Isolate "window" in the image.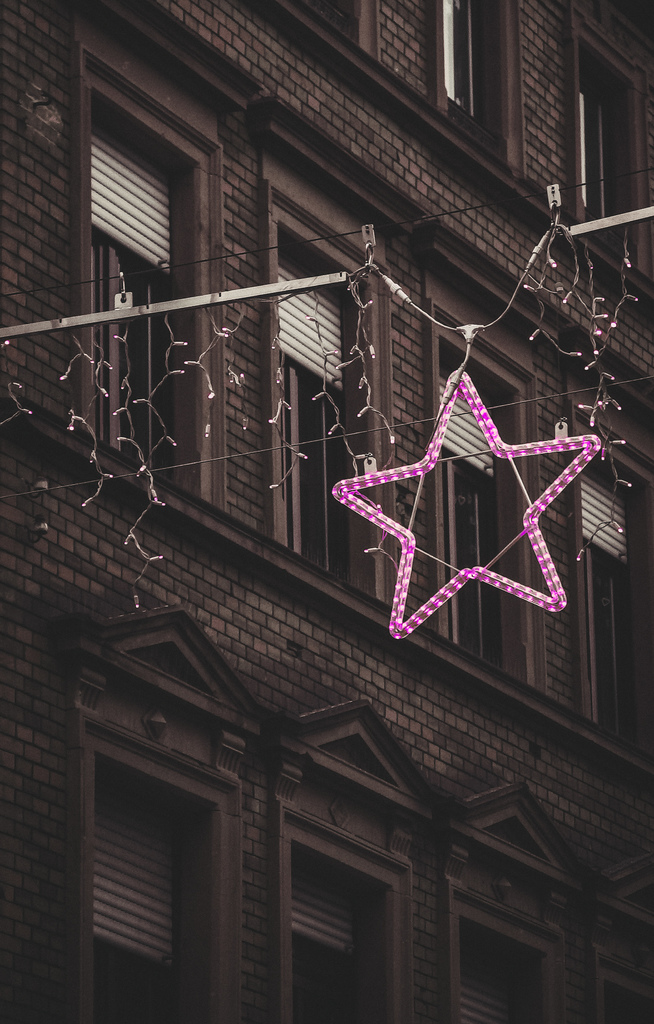
Isolated region: 291/843/399/1023.
